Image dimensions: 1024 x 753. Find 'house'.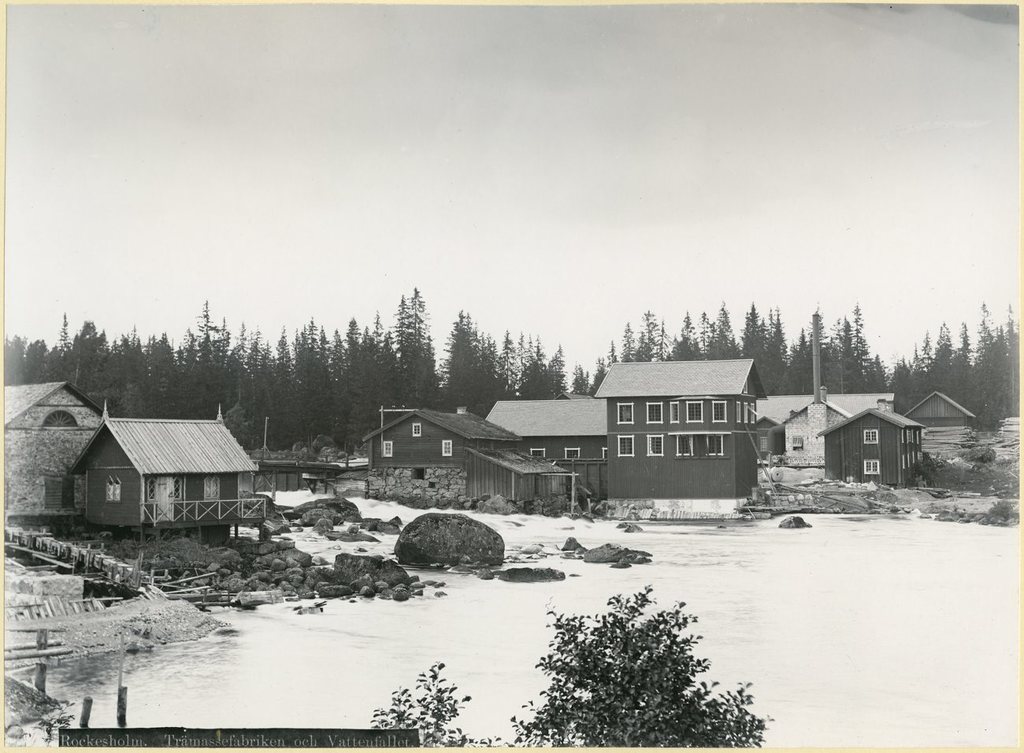
x1=365, y1=407, x2=529, y2=495.
